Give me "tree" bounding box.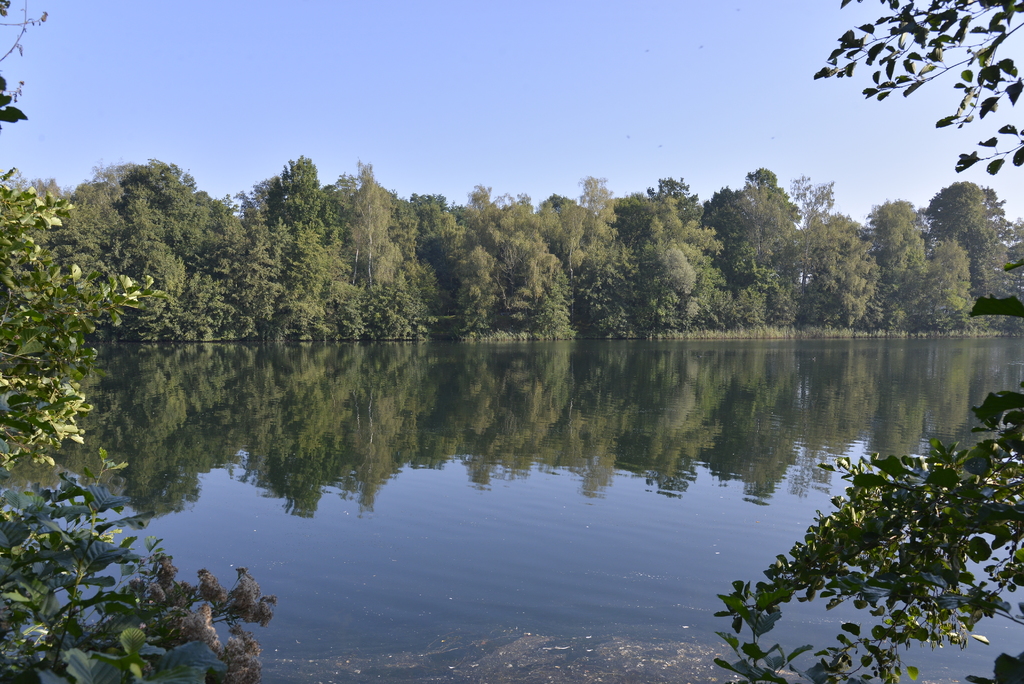
(515,174,662,336).
